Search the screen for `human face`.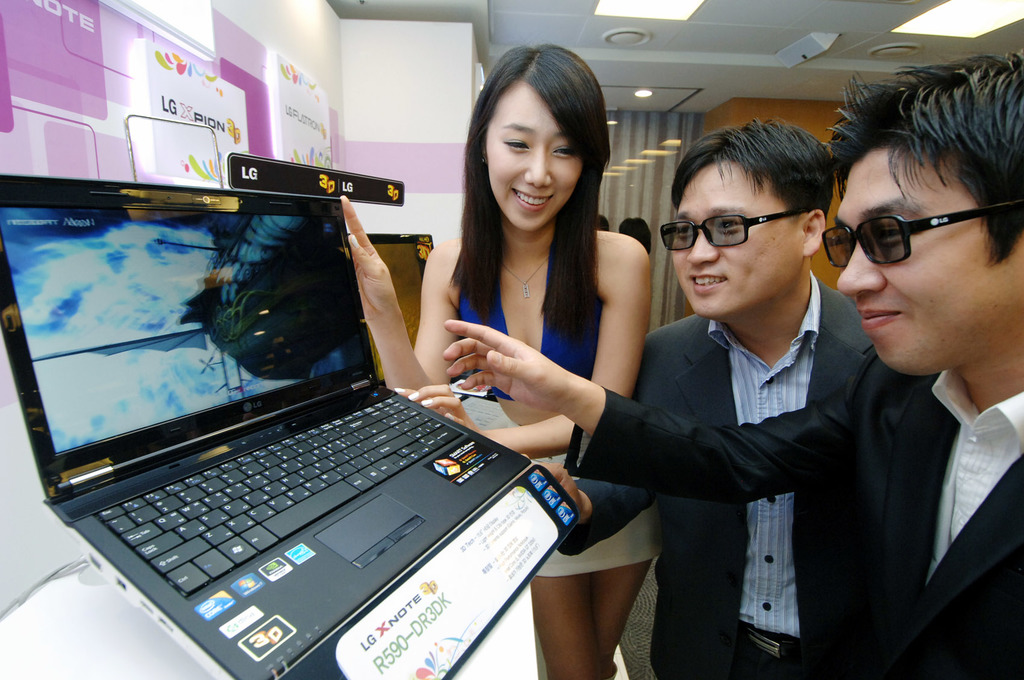
Found at <bbox>485, 78, 584, 234</bbox>.
